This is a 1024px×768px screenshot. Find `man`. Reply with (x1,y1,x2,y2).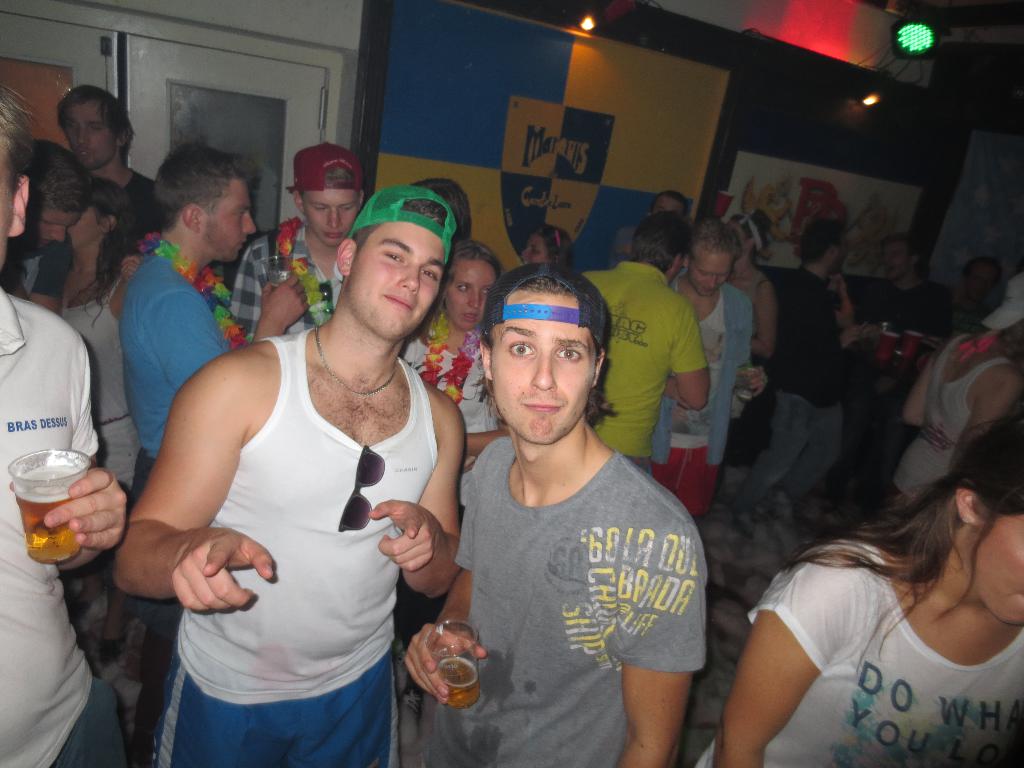
(650,221,765,534).
